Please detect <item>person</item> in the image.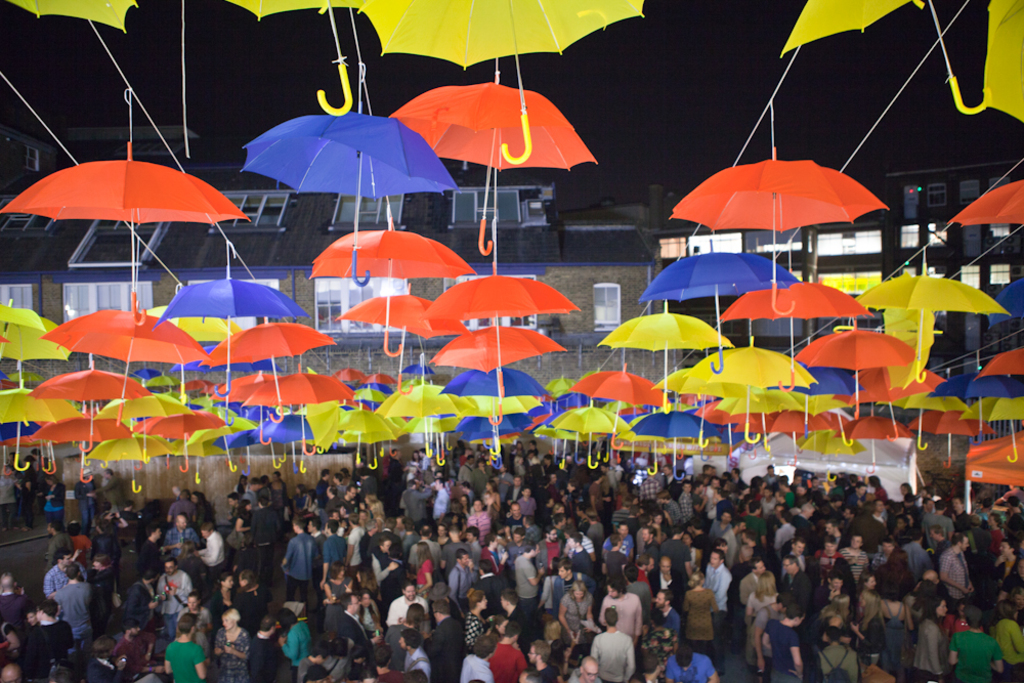
(x1=656, y1=503, x2=674, y2=532).
